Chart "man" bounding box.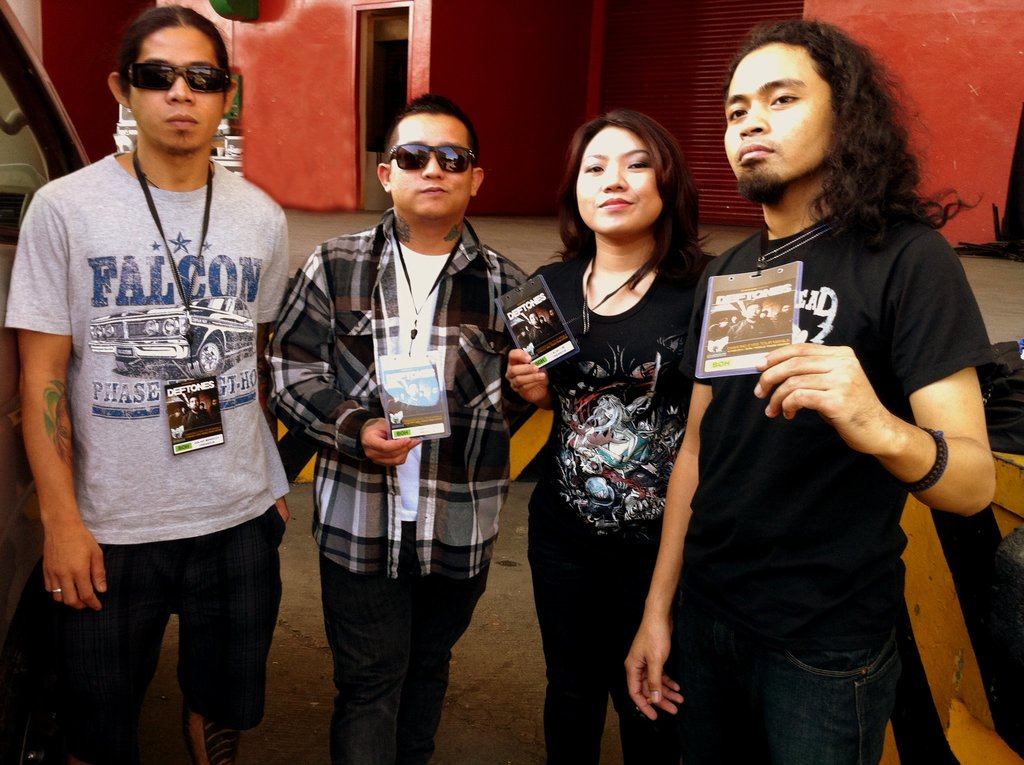
Charted: 625/14/994/764.
